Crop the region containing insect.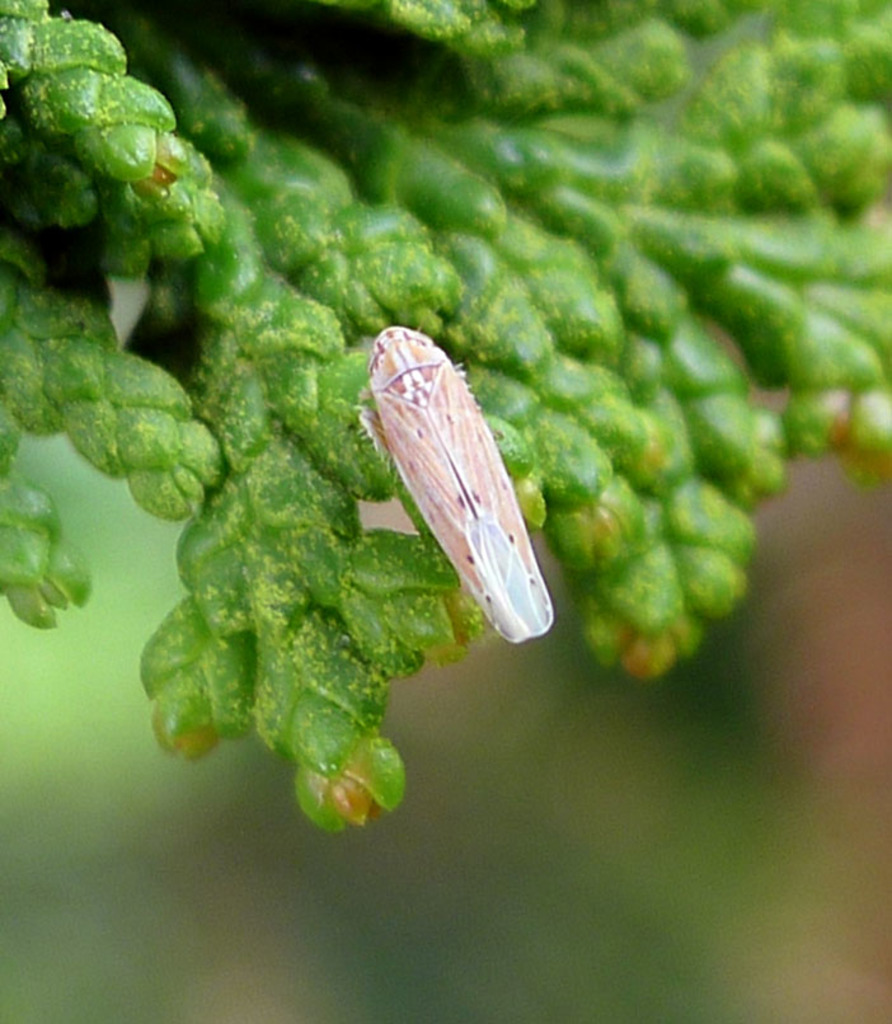
Crop region: (left=357, top=319, right=555, bottom=644).
